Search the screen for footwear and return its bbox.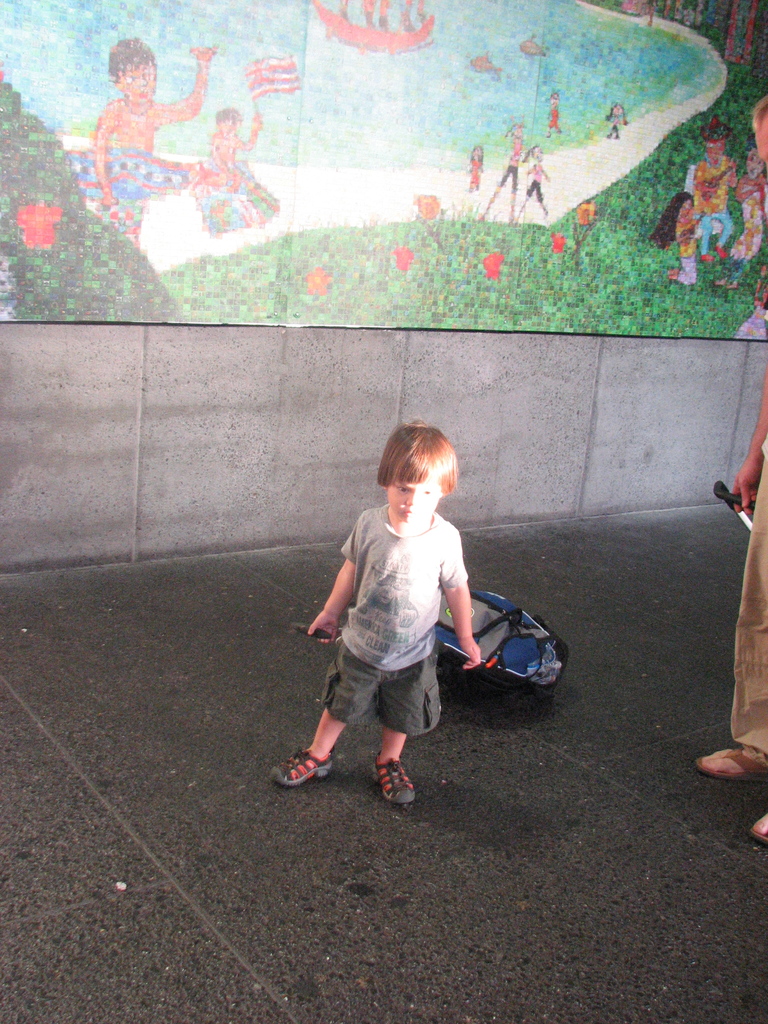
Found: x1=697, y1=743, x2=767, y2=790.
